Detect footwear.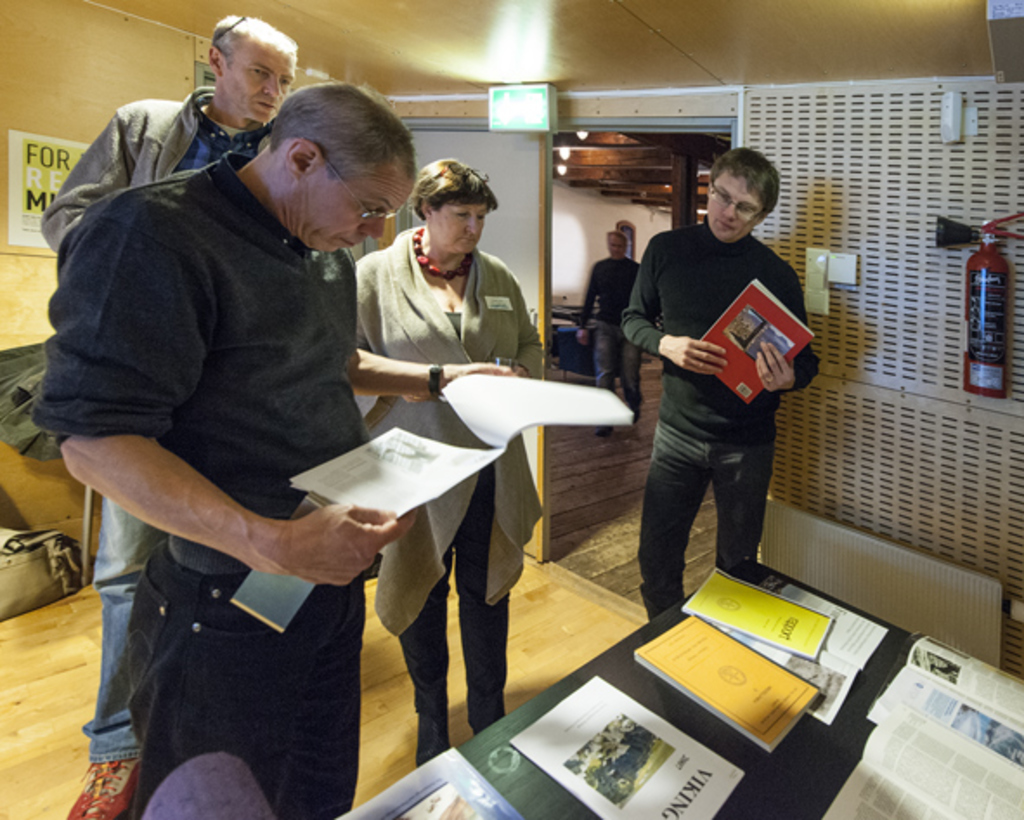
Detected at bbox=(601, 426, 613, 432).
